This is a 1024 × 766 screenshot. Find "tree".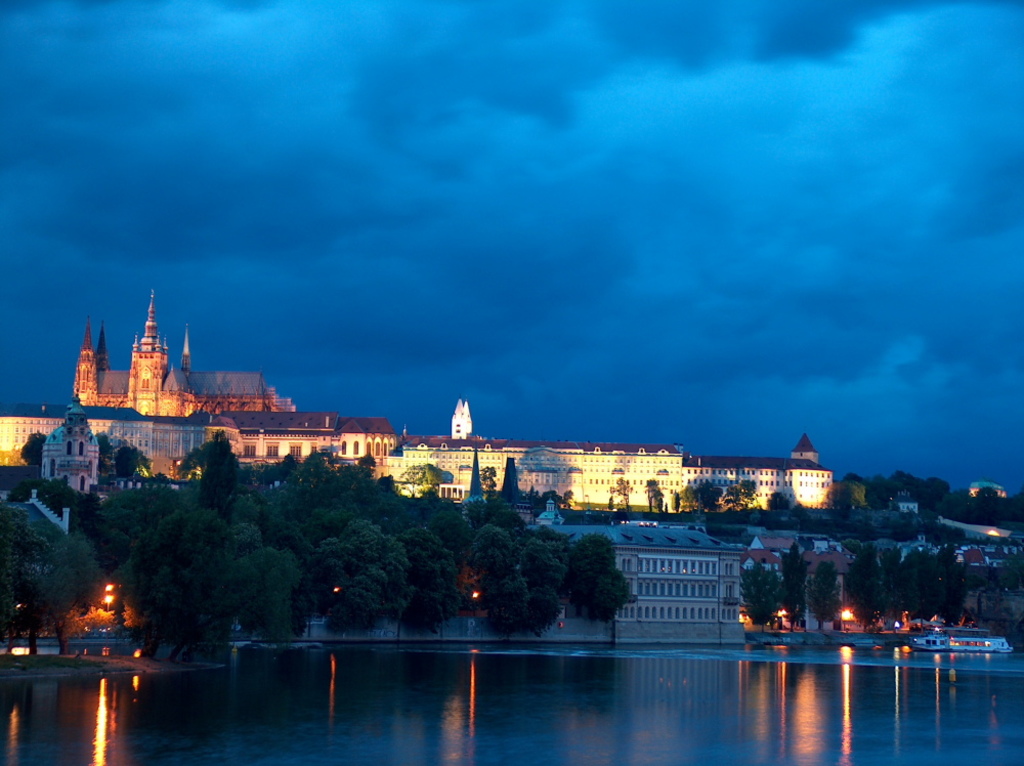
Bounding box: (left=17, top=428, right=46, bottom=469).
